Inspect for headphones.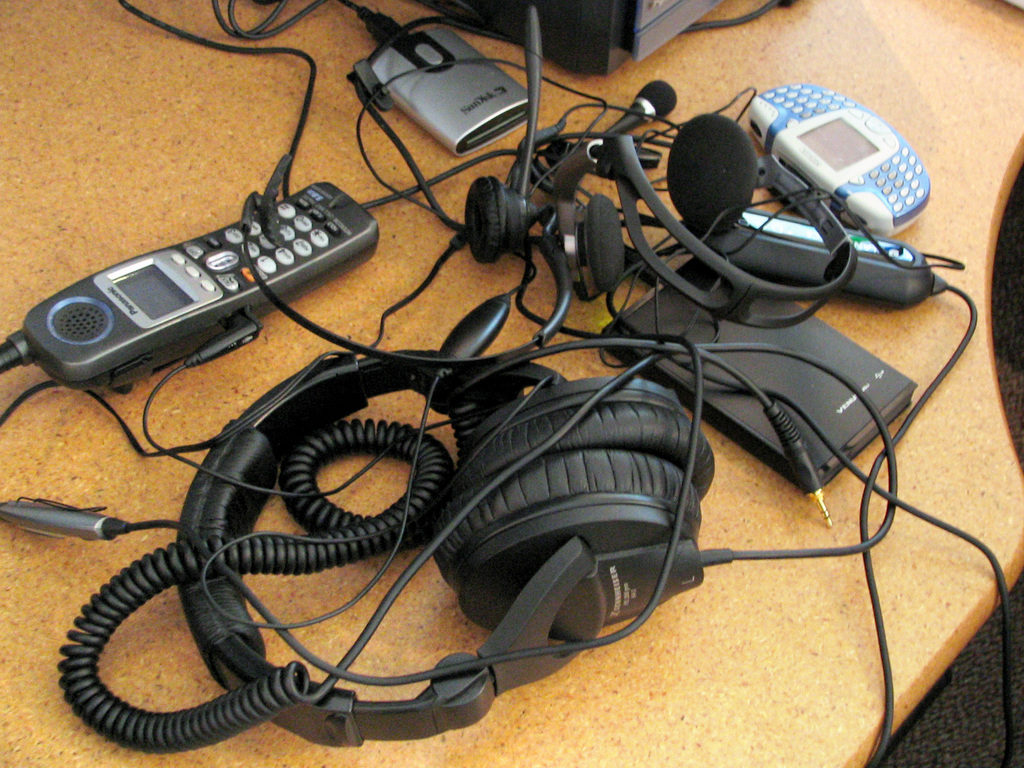
Inspection: rect(550, 113, 858, 324).
